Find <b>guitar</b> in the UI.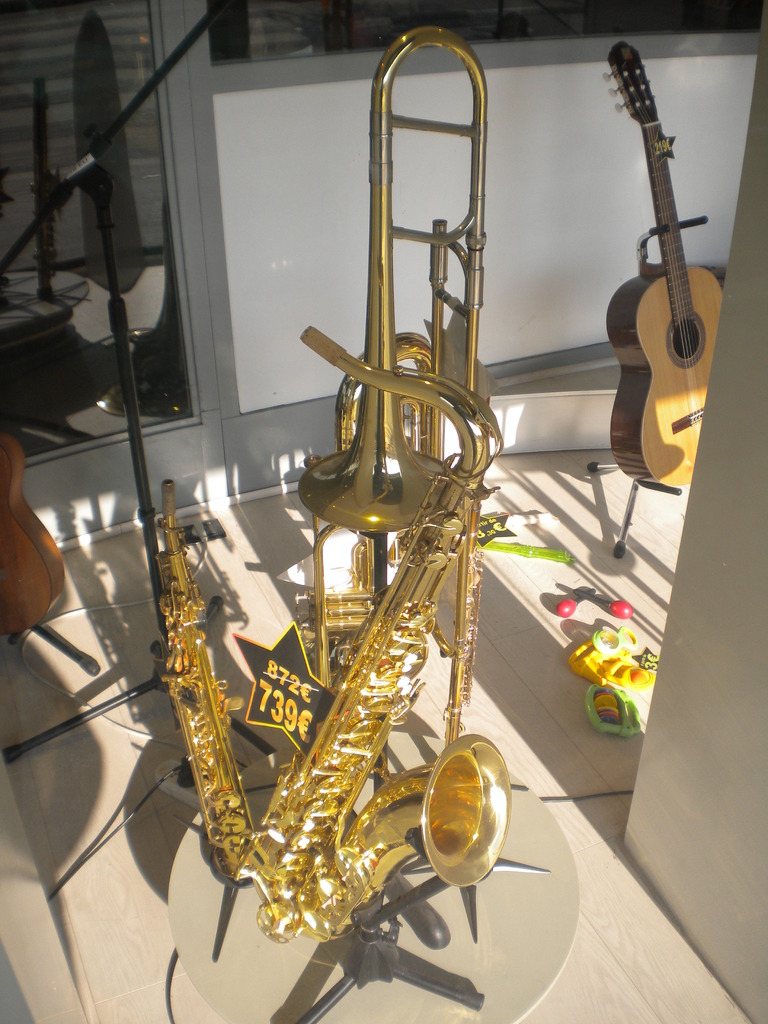
UI element at crop(546, 32, 732, 510).
